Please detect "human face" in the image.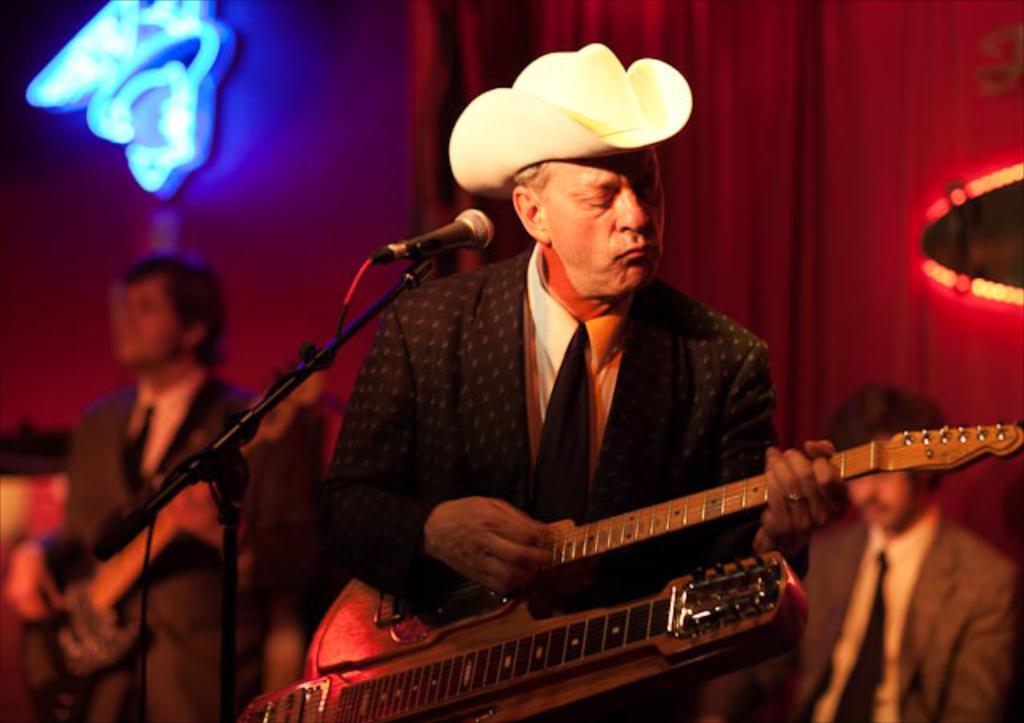
left=850, top=469, right=920, bottom=520.
